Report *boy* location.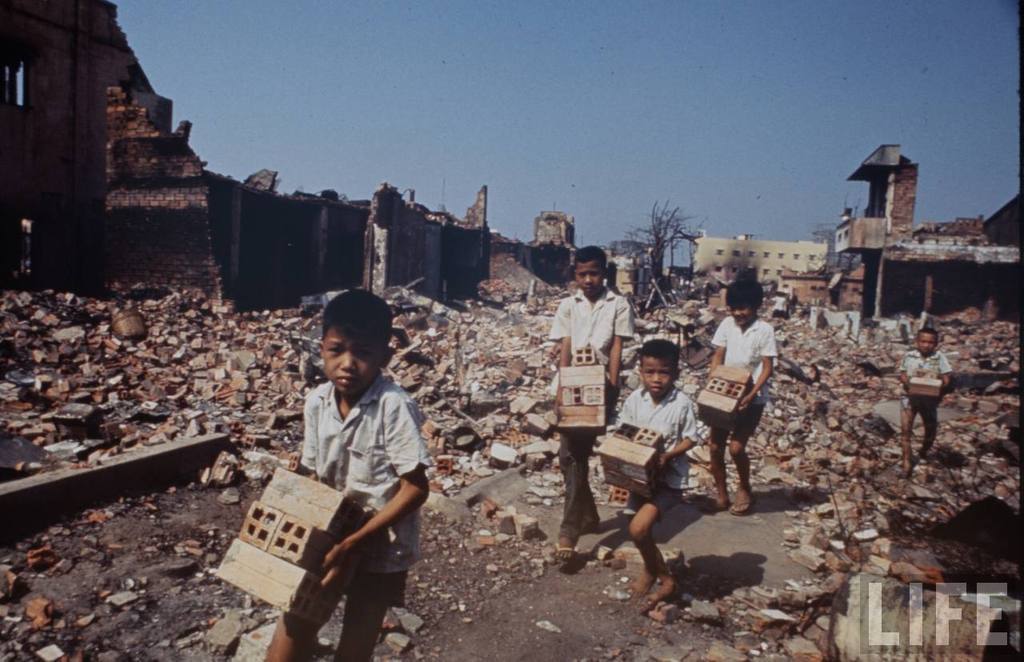
Report: bbox(898, 328, 953, 475).
